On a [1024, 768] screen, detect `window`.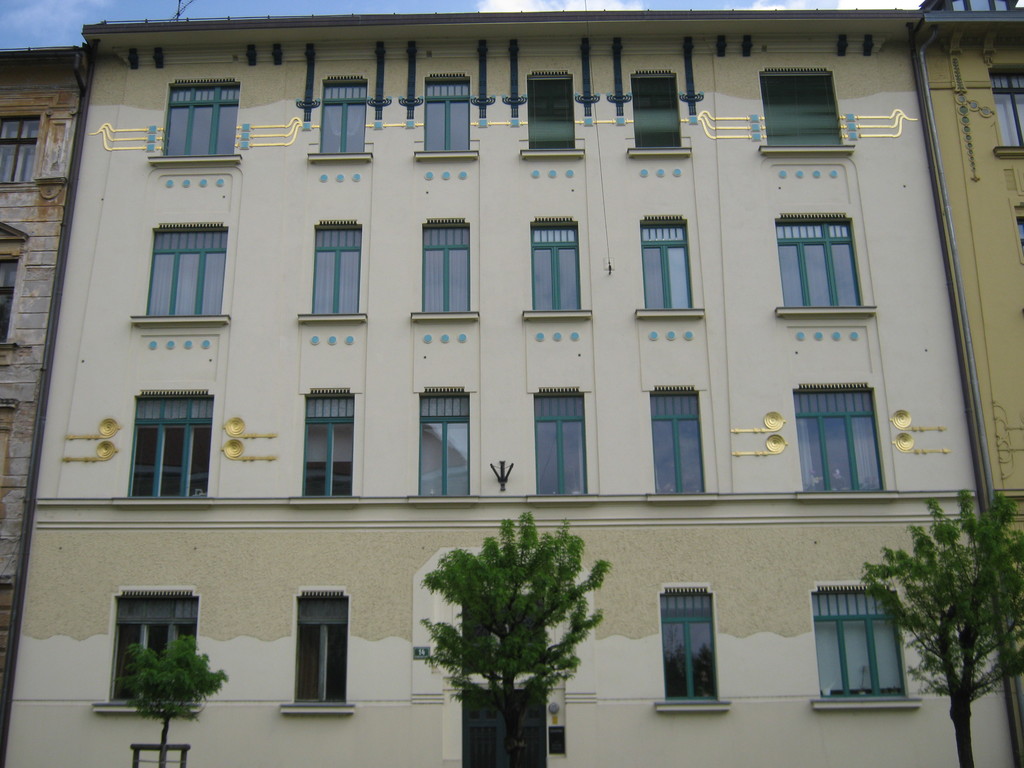
<box>0,237,28,344</box>.
